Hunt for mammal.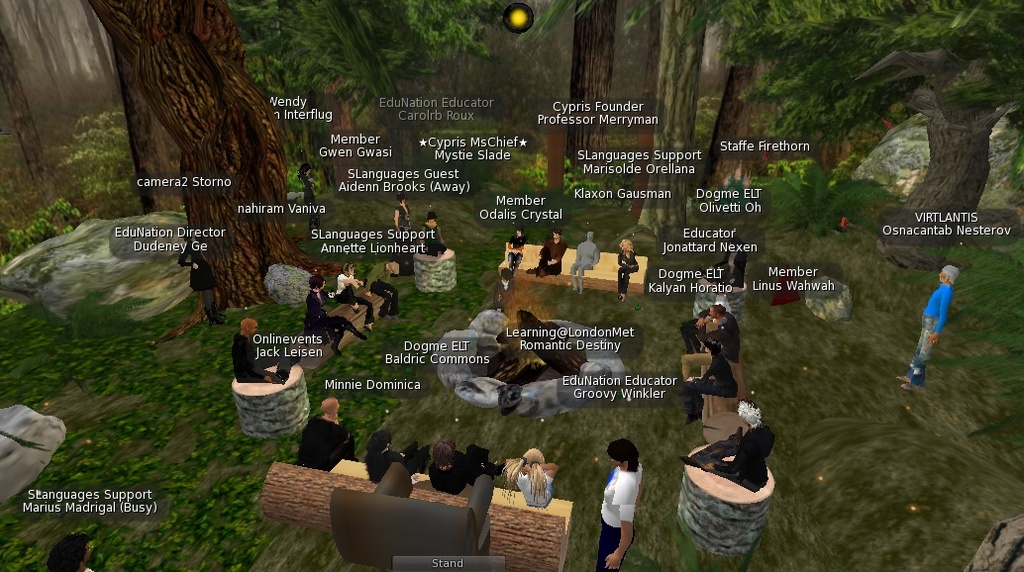
Hunted down at [300,273,367,357].
